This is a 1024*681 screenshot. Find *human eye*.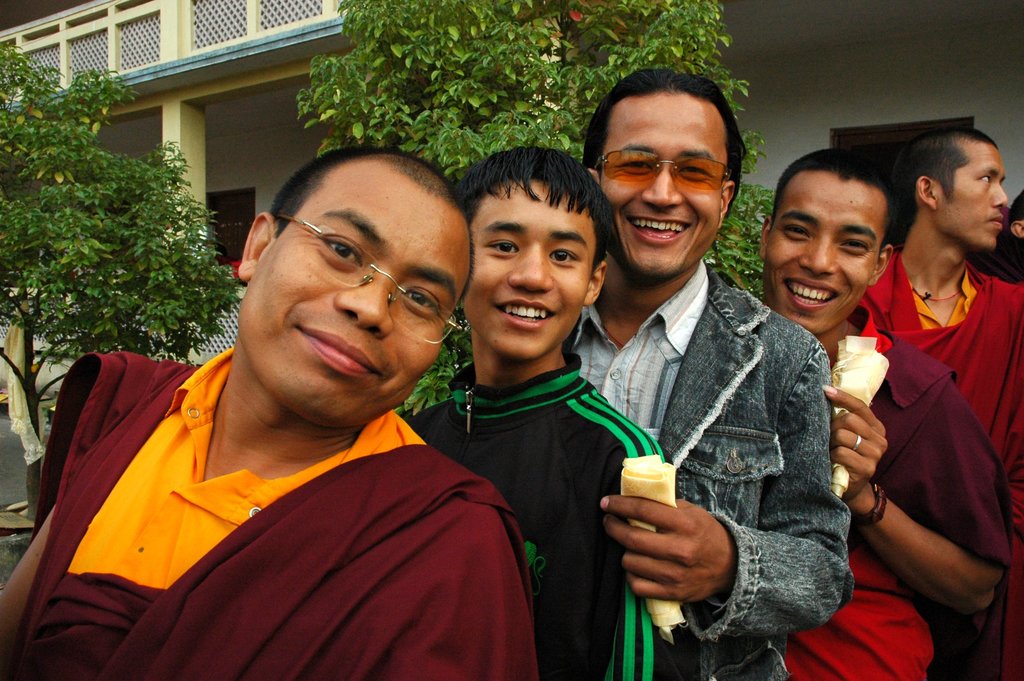
Bounding box: bbox=[674, 162, 706, 182].
